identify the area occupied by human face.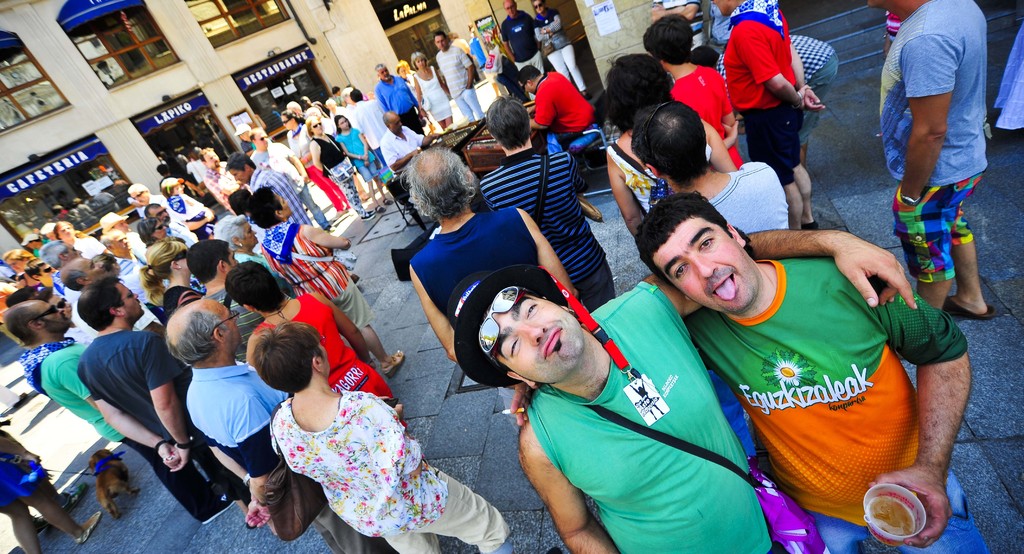
Area: box=[273, 187, 290, 218].
